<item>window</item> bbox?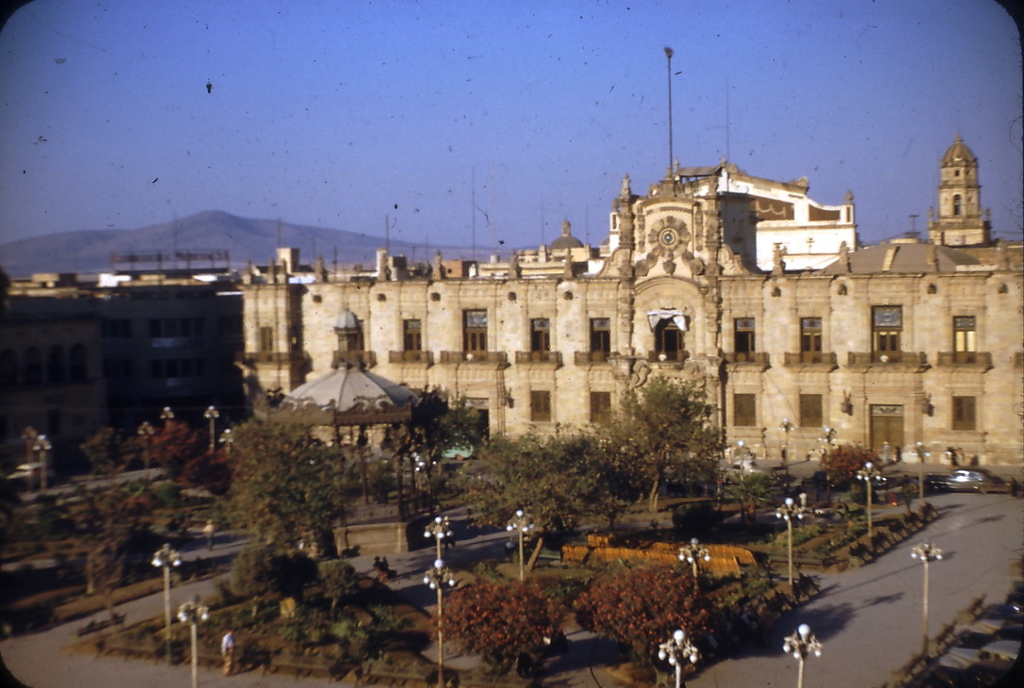
798:319:819:354
